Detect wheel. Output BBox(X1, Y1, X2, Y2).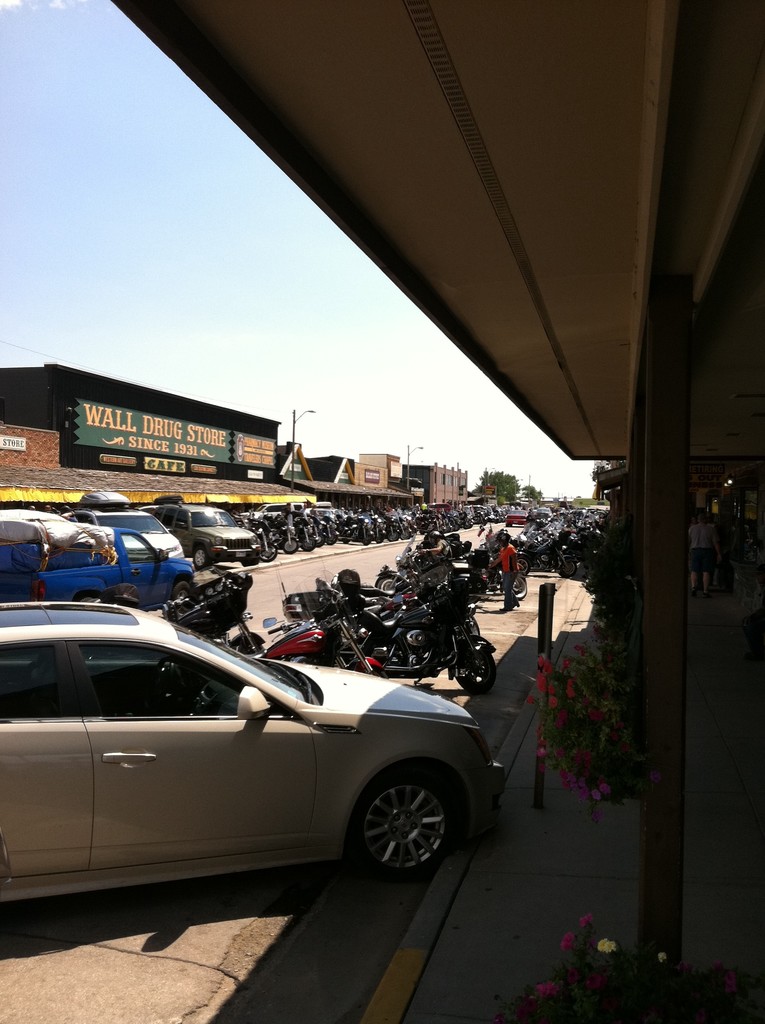
BBox(418, 525, 425, 534).
